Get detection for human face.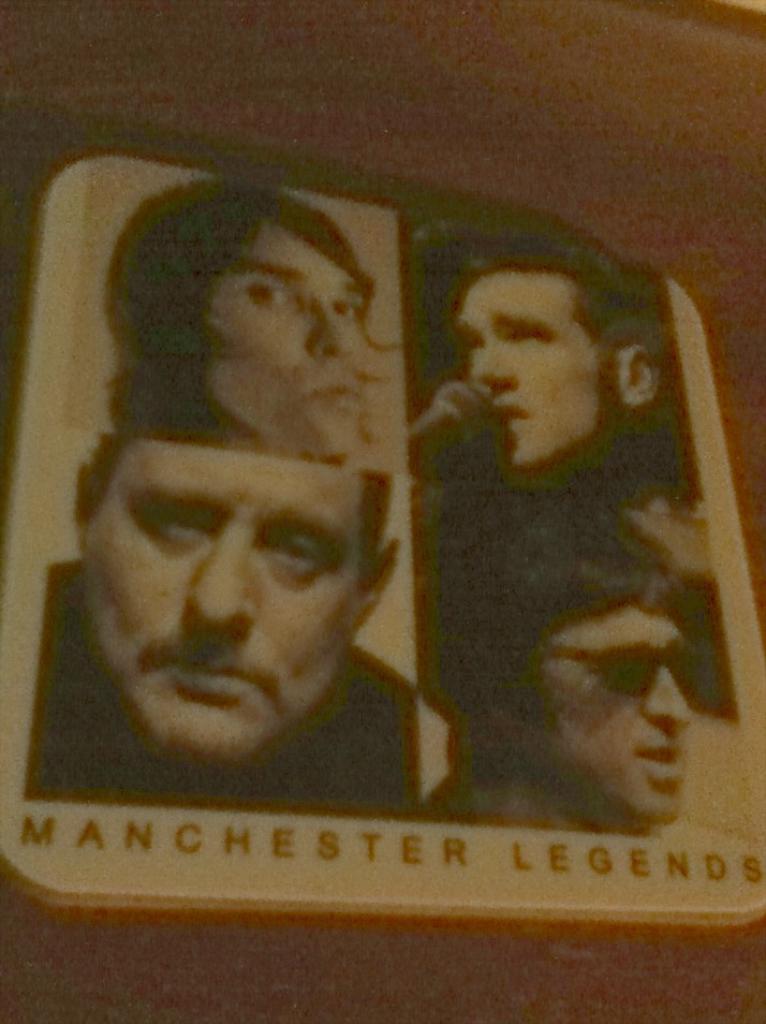
Detection: box=[454, 268, 608, 469].
